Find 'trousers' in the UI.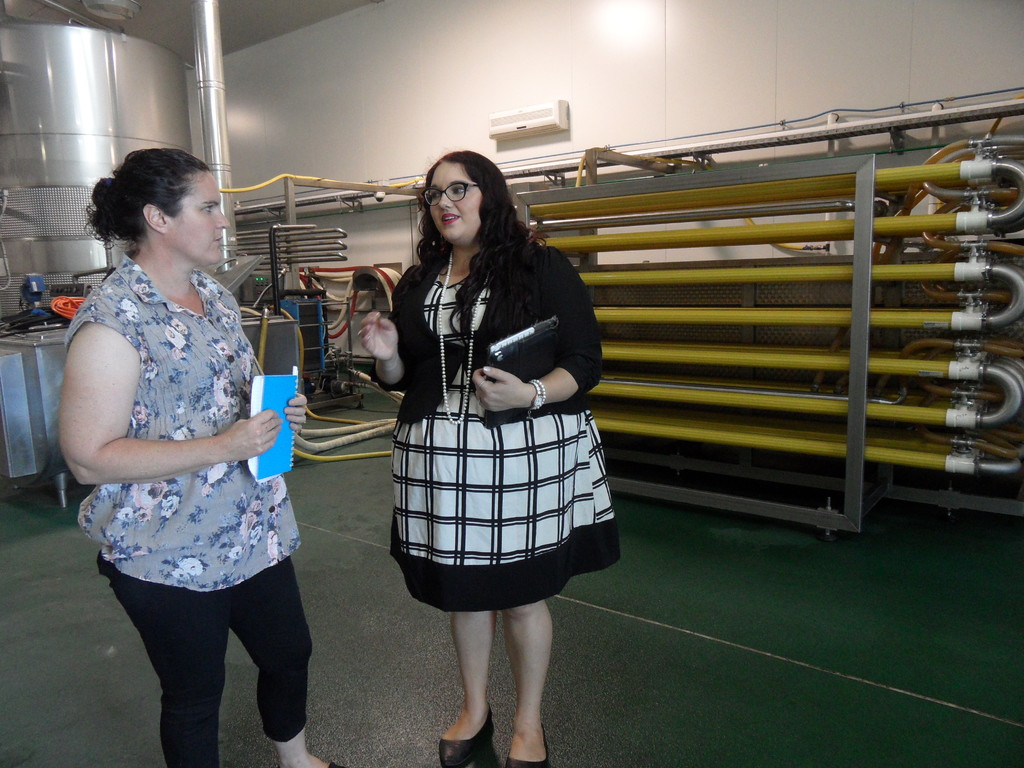
UI element at 94,548,314,767.
